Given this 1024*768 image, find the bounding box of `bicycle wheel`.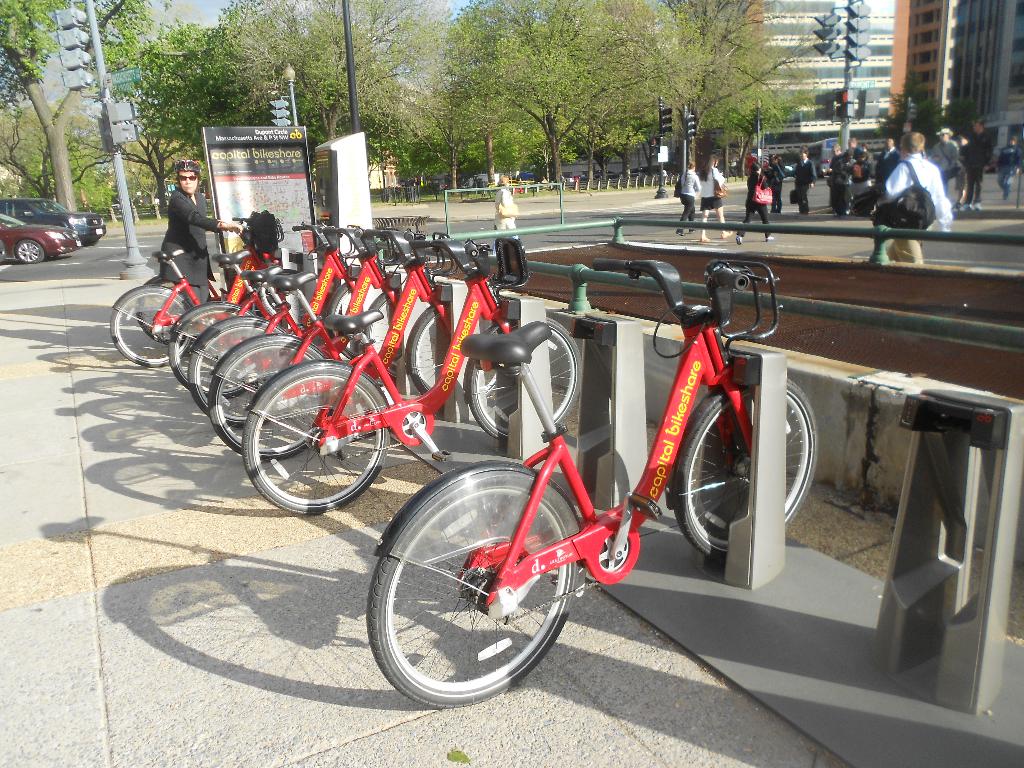
259/260/288/319.
